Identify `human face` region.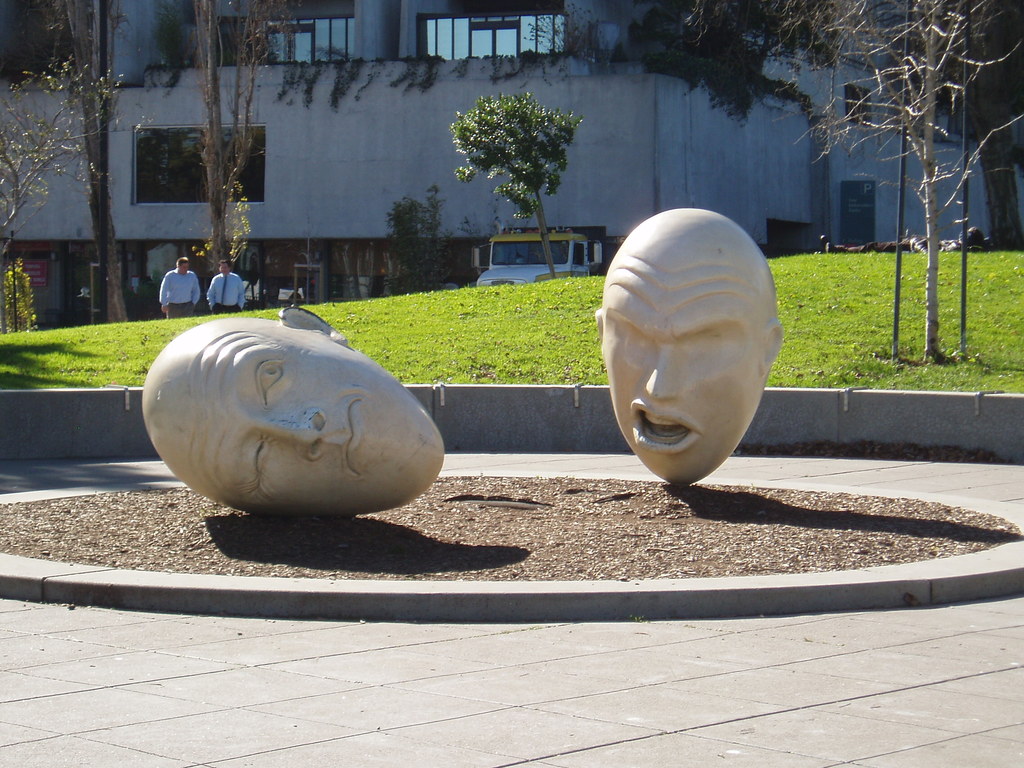
Region: [600, 222, 768, 485].
